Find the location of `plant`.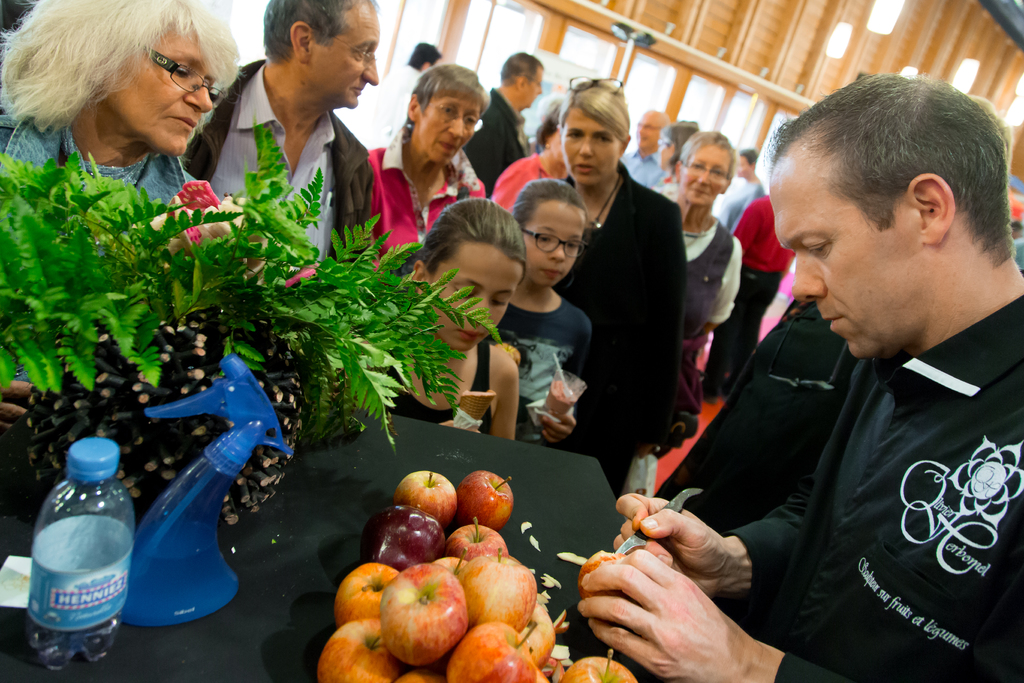
Location: (x1=0, y1=149, x2=257, y2=414).
